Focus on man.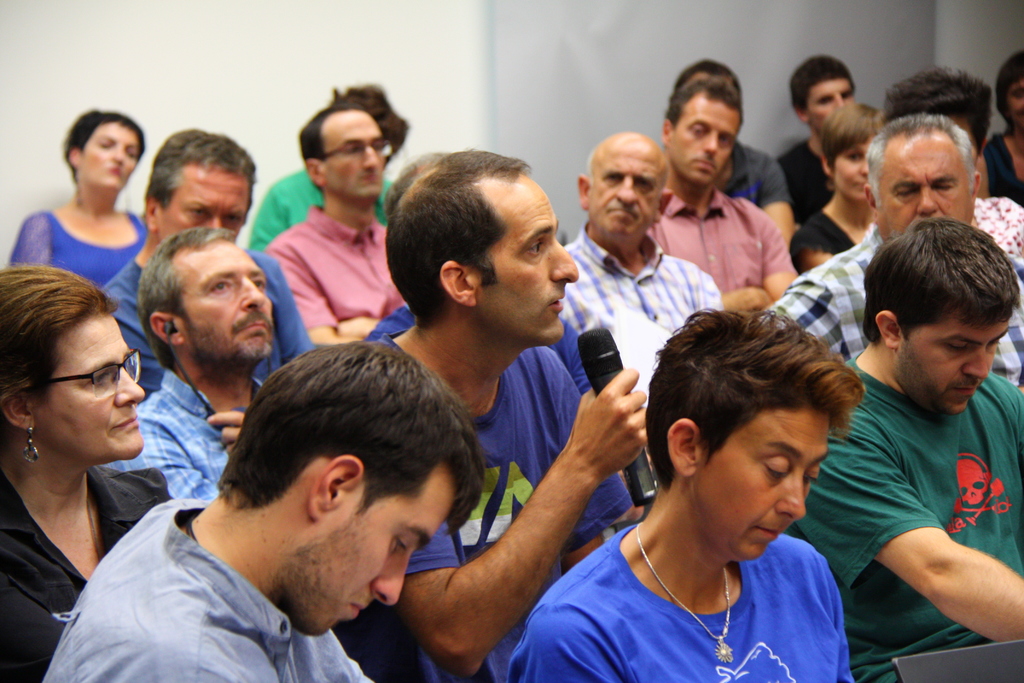
Focused at l=94, t=226, r=276, b=503.
